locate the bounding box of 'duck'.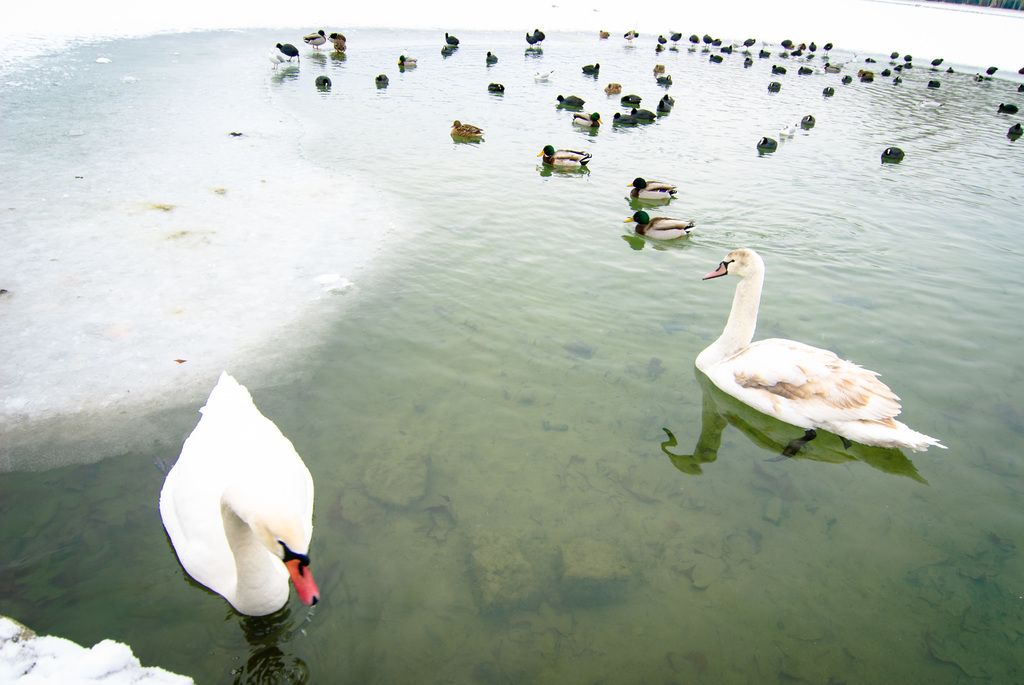
Bounding box: pyautogui.locateOnScreen(445, 34, 461, 42).
